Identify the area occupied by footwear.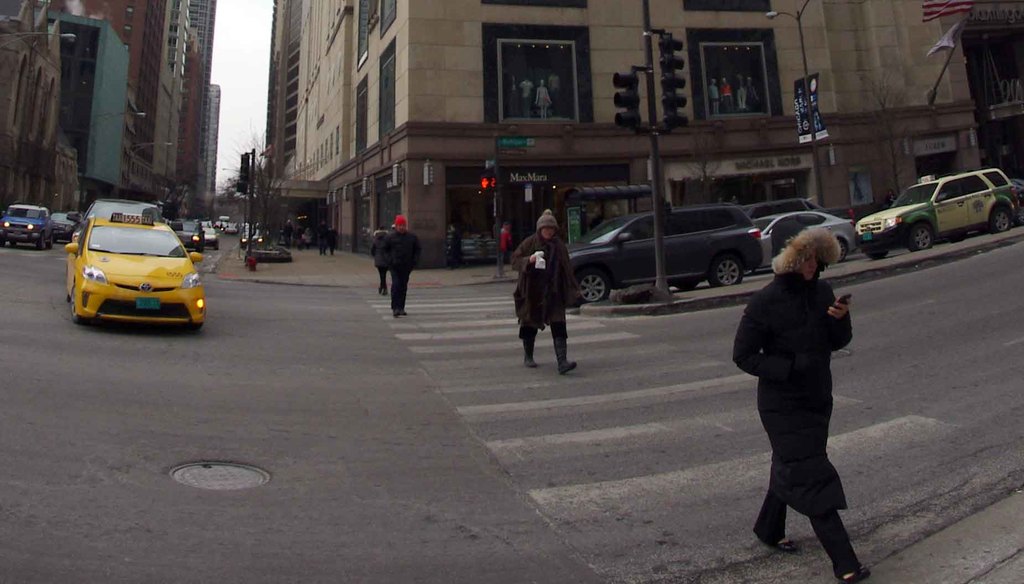
Area: crop(524, 336, 541, 366).
